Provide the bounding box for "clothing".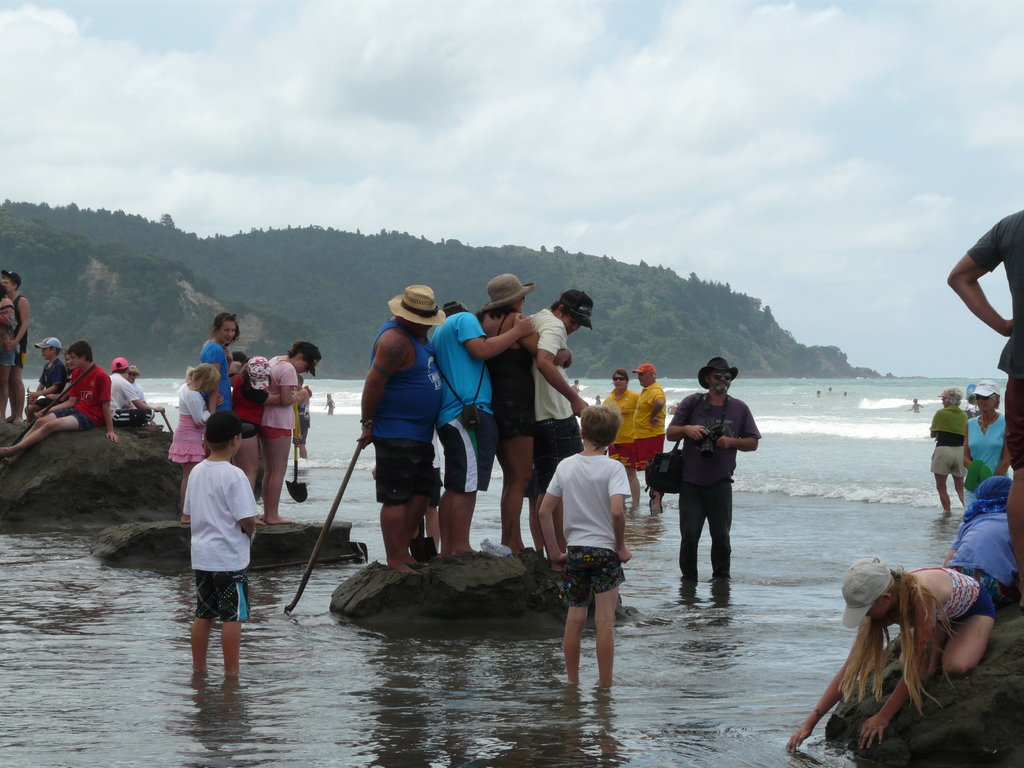
{"left": 435, "top": 312, "right": 493, "bottom": 492}.
